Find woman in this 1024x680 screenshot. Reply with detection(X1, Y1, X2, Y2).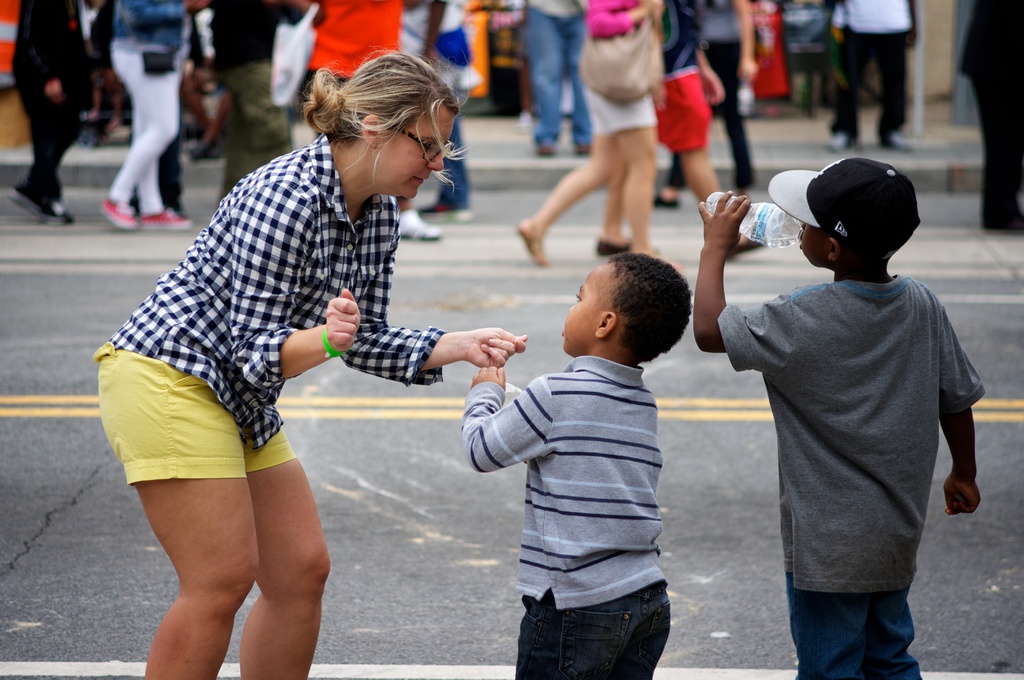
detection(94, 44, 495, 651).
